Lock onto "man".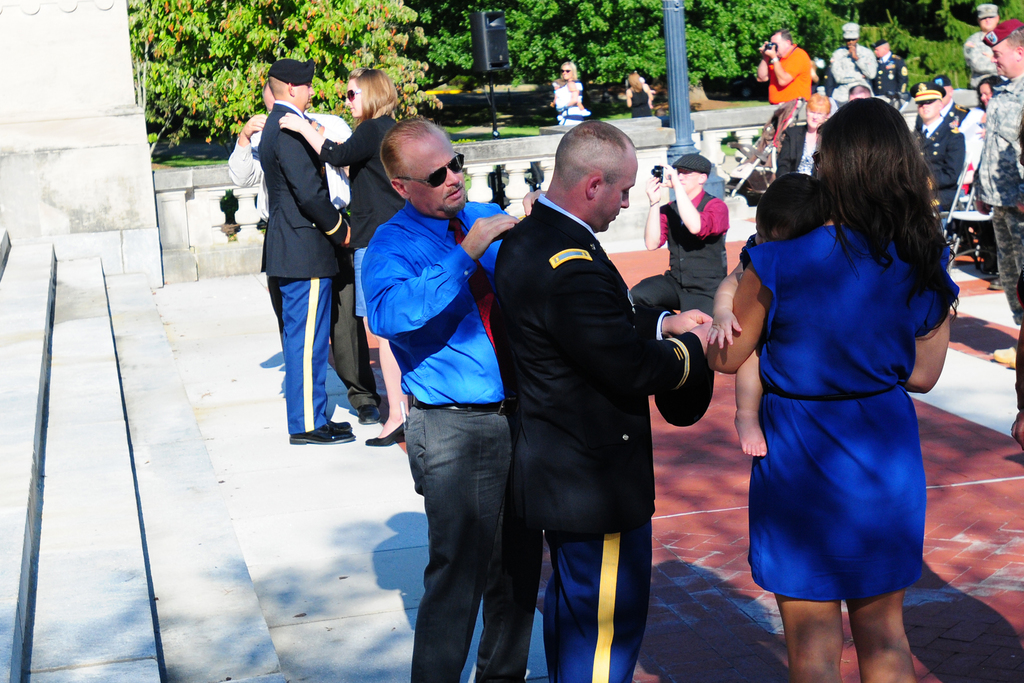
Locked: 359, 119, 544, 682.
